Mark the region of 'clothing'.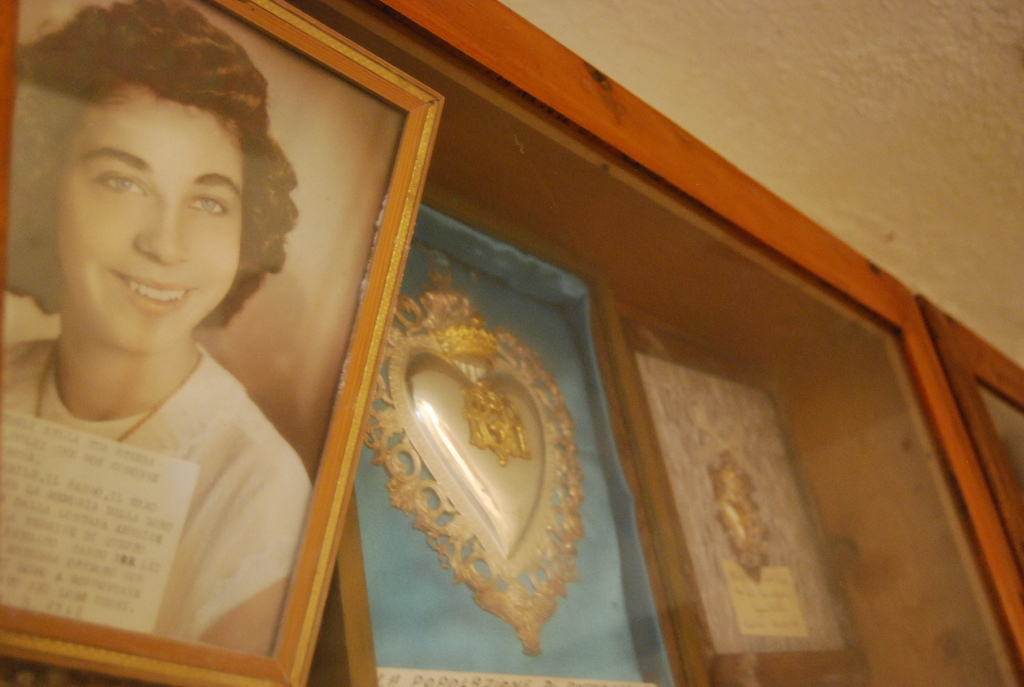
Region: <bbox>10, 279, 305, 663</bbox>.
